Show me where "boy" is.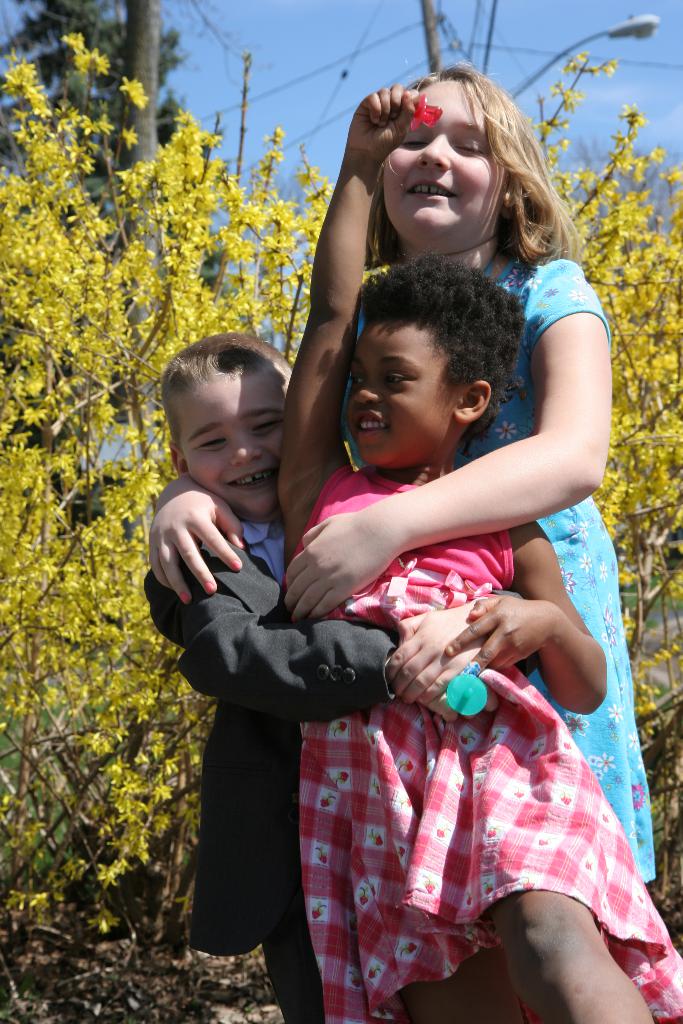
"boy" is at left=144, top=330, right=546, bottom=1023.
